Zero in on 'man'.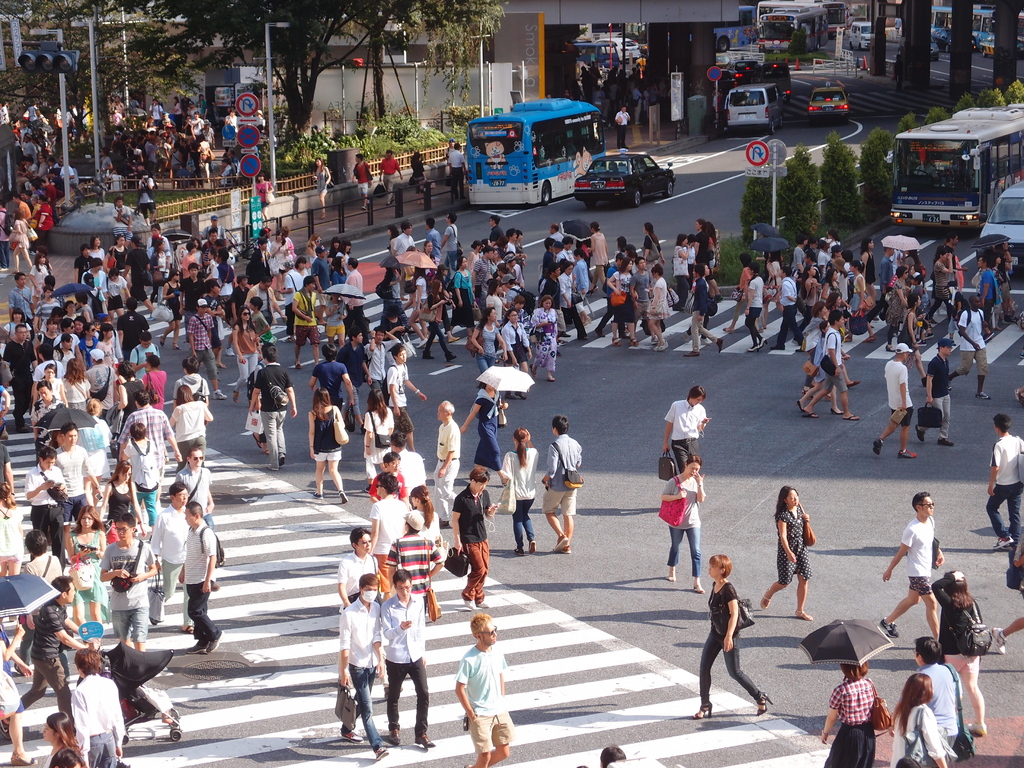
Zeroed in: box(4, 192, 27, 232).
